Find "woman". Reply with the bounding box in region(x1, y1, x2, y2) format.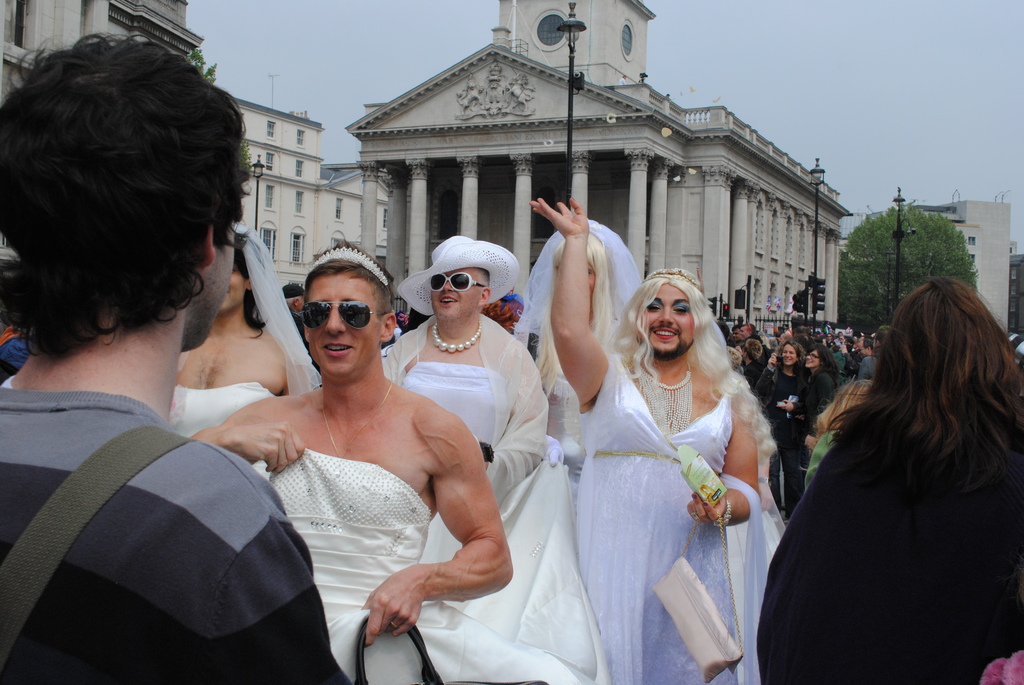
region(758, 345, 805, 524).
